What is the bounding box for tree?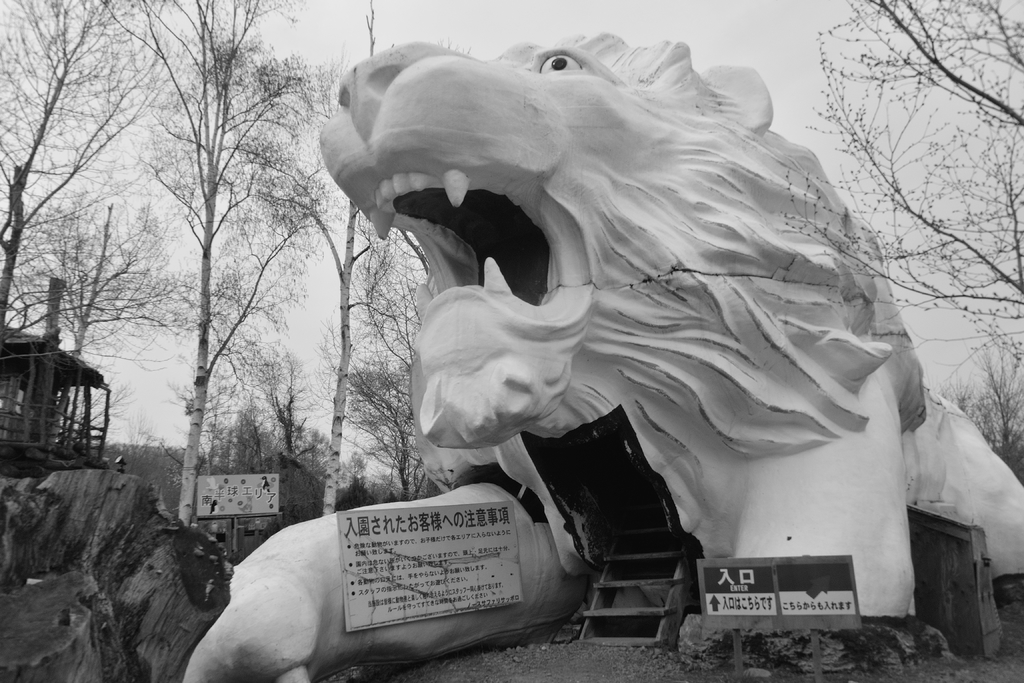
box(774, 0, 1023, 384).
